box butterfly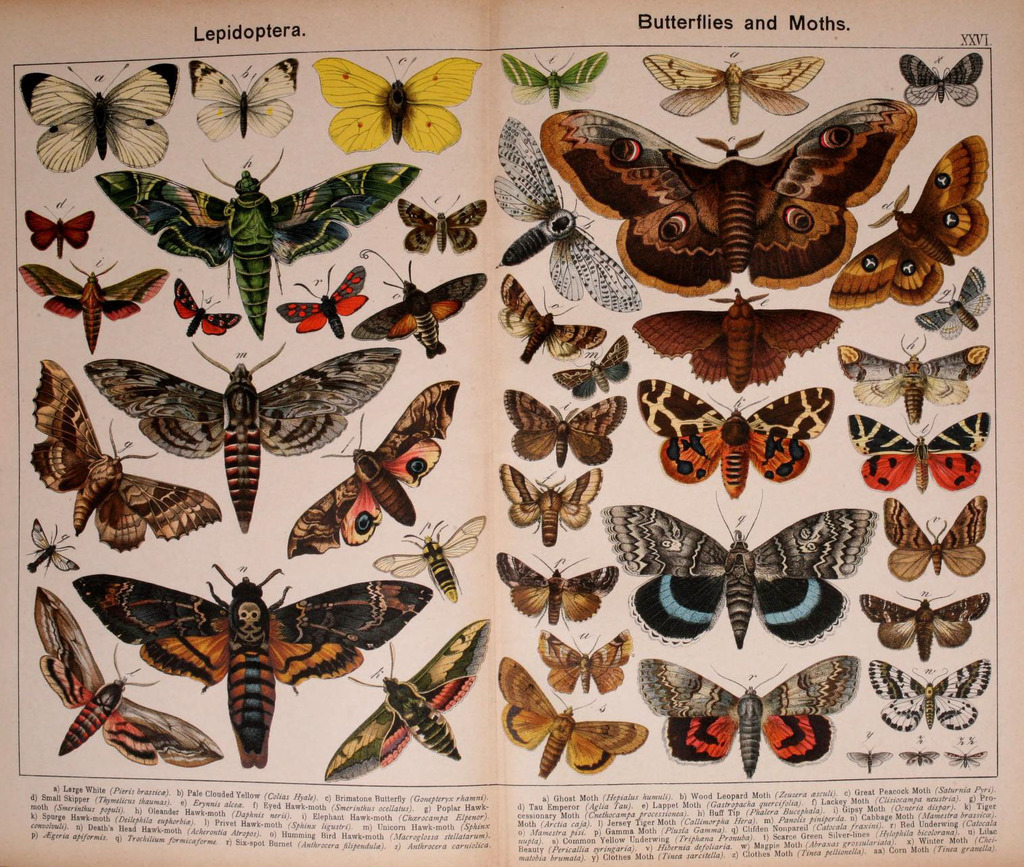
detection(28, 585, 228, 775)
